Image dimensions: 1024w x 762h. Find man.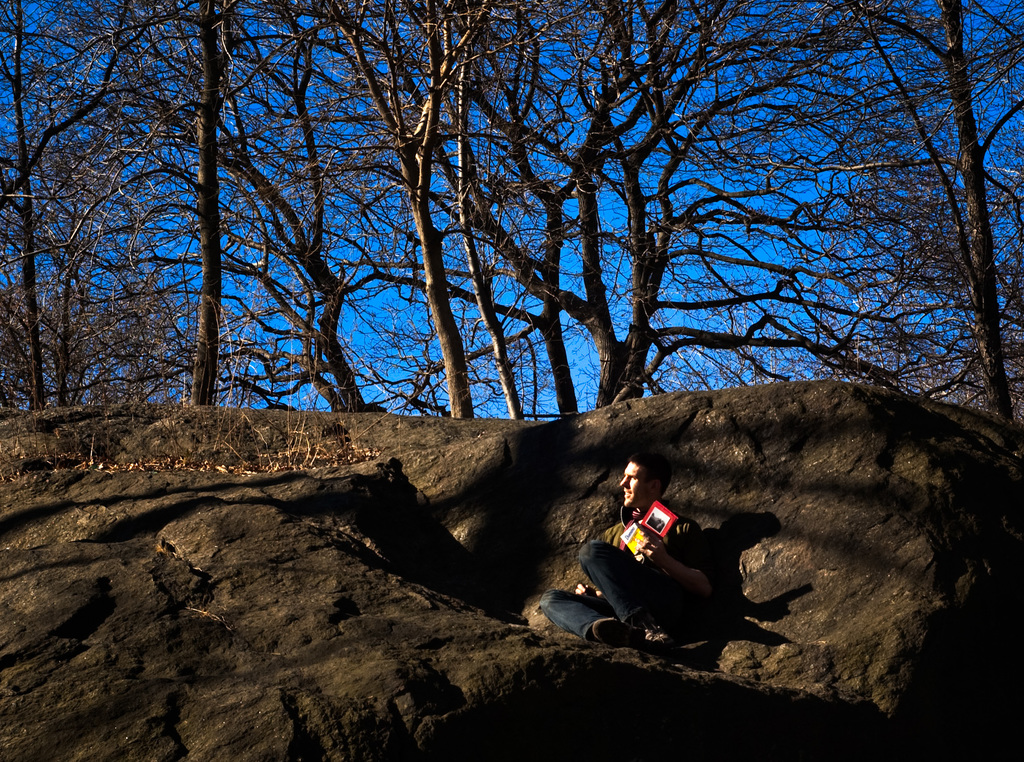
bbox=(537, 457, 716, 645).
